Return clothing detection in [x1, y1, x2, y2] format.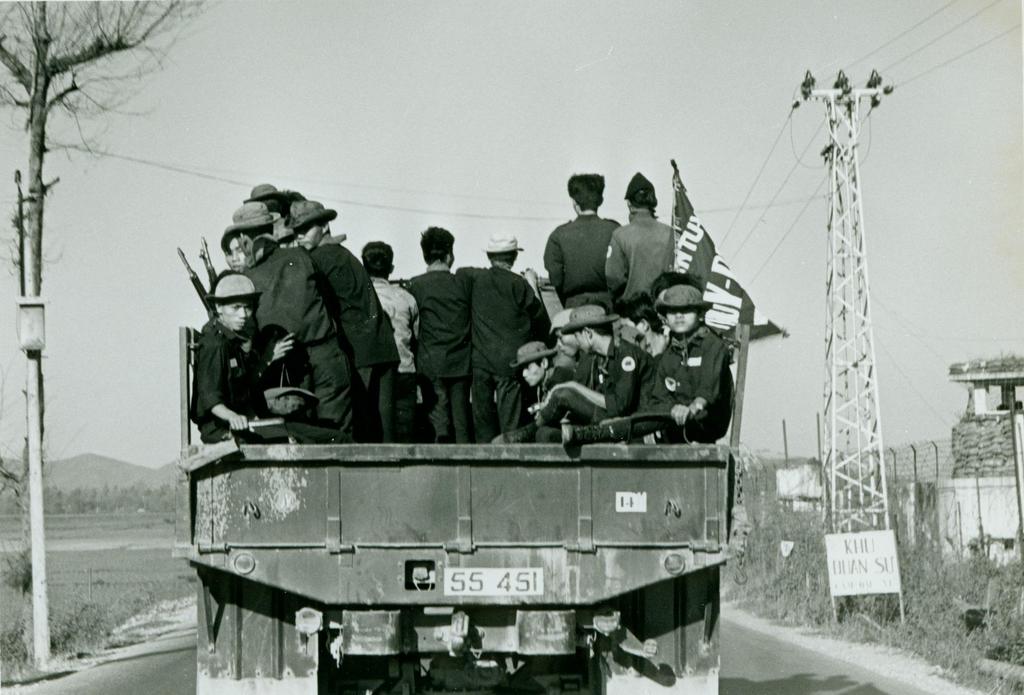
[369, 275, 419, 442].
